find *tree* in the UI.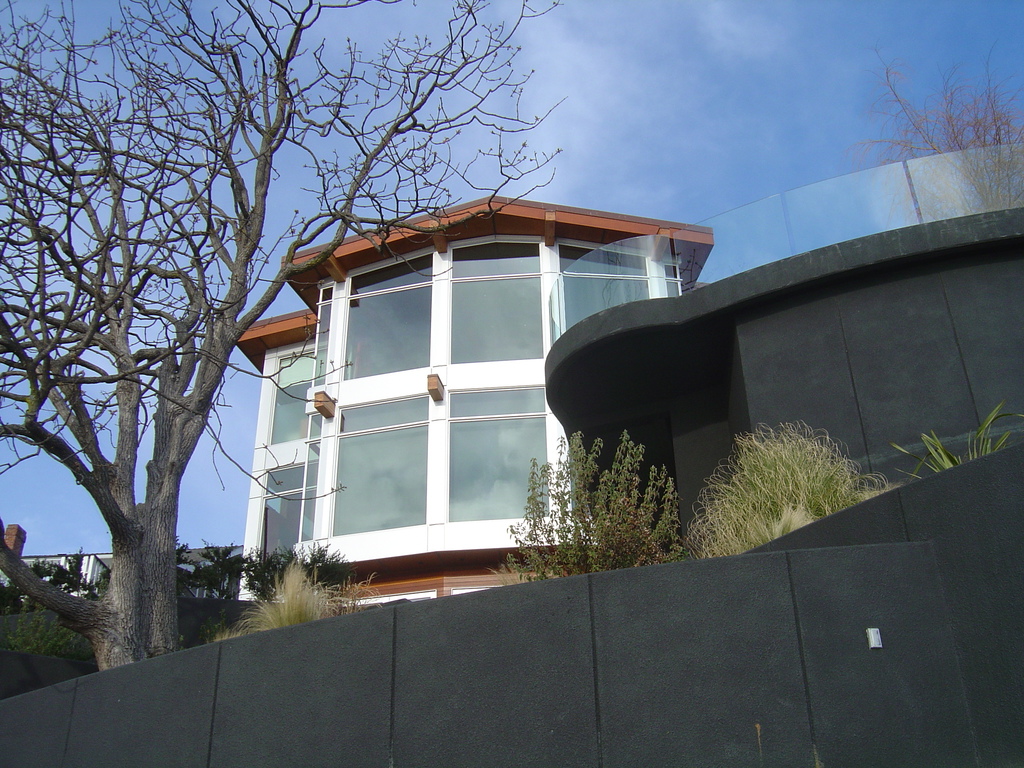
UI element at l=844, t=58, r=1023, b=179.
